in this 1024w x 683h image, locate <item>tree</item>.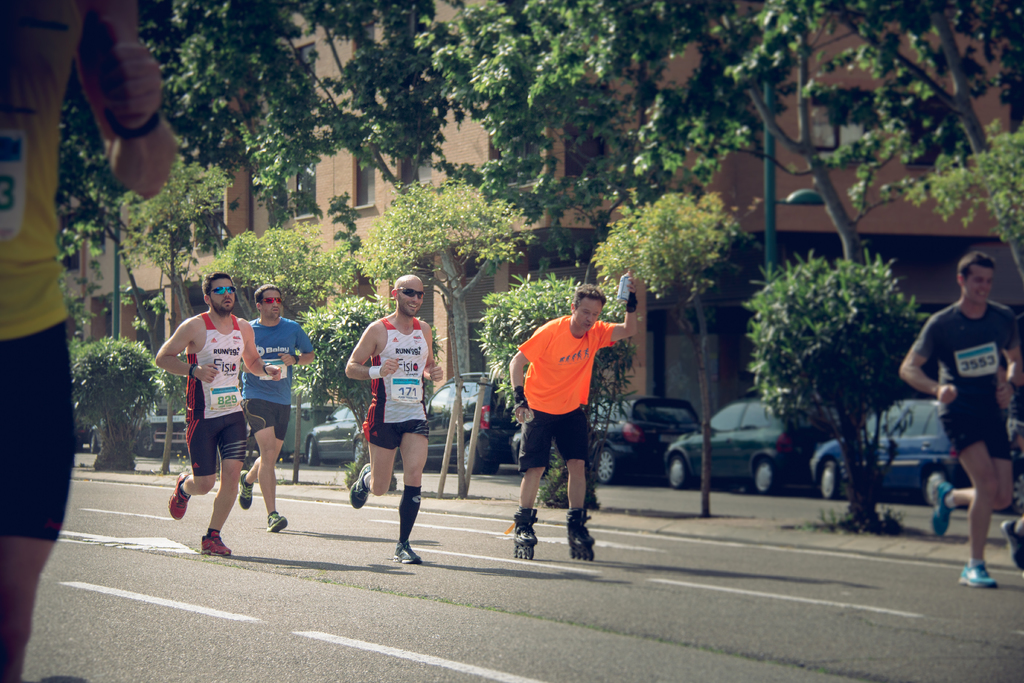
Bounding box: 609, 0, 1023, 253.
